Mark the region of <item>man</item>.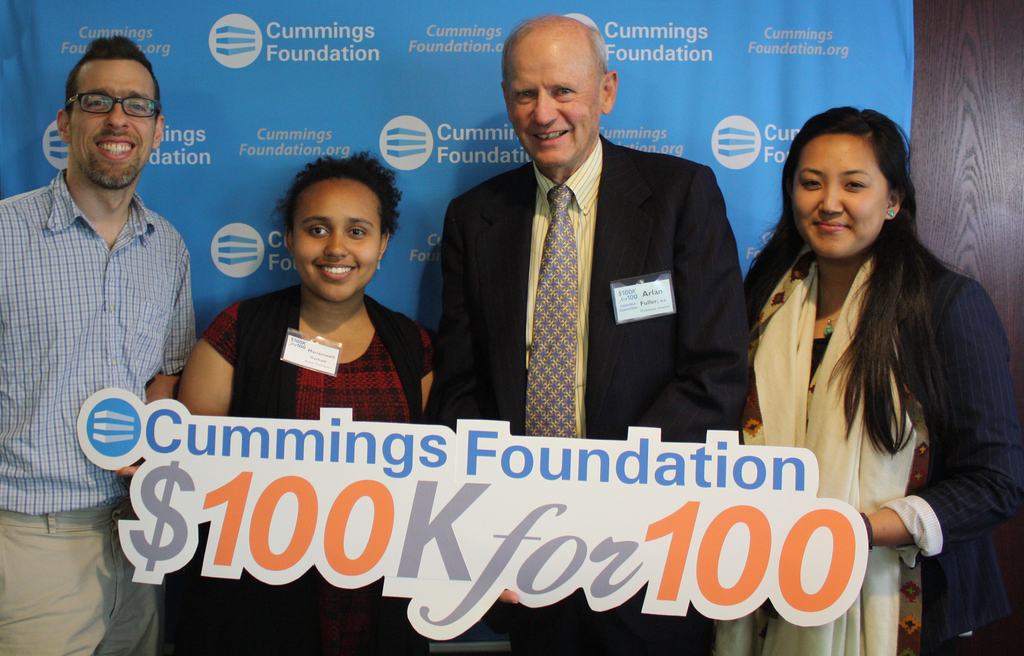
Region: Rect(435, 13, 748, 655).
